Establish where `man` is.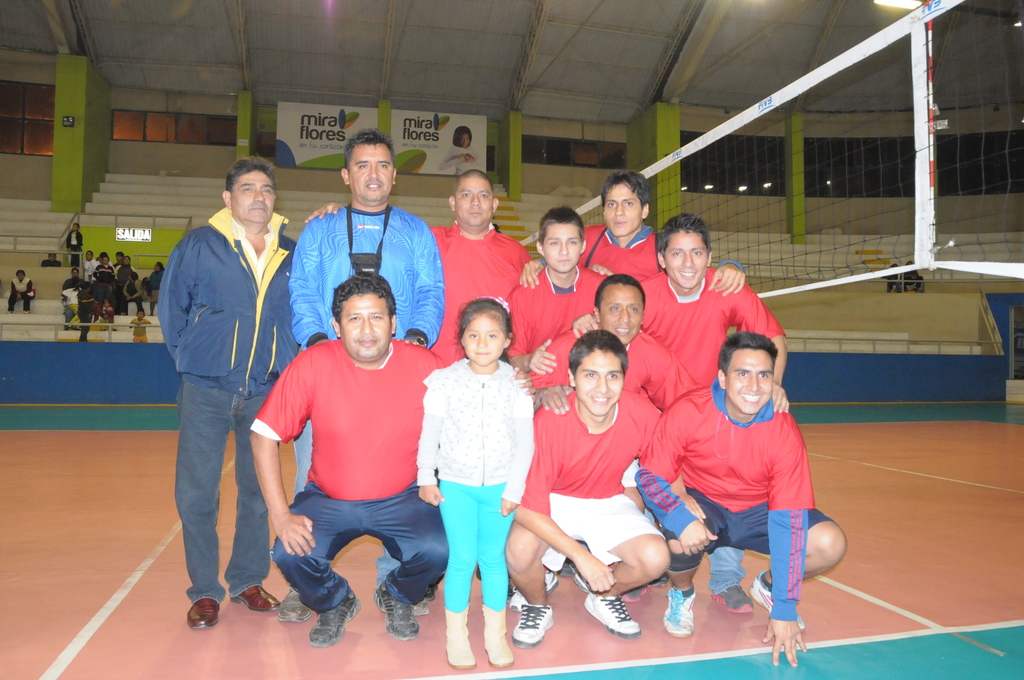
Established at left=555, top=227, right=813, bottom=433.
